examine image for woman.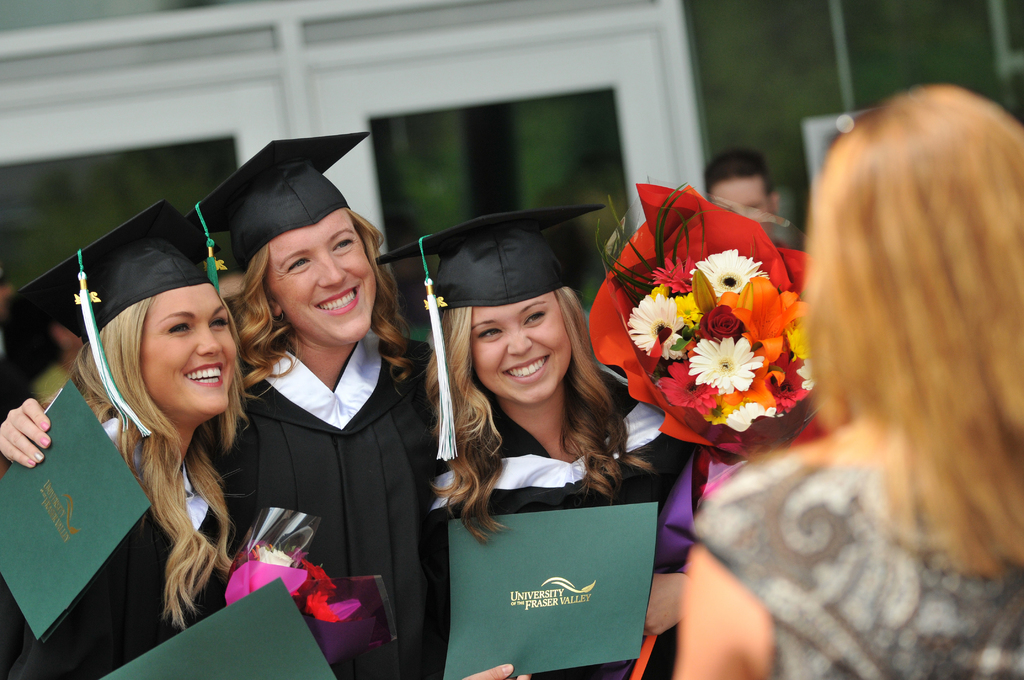
Examination result: detection(0, 165, 454, 679).
